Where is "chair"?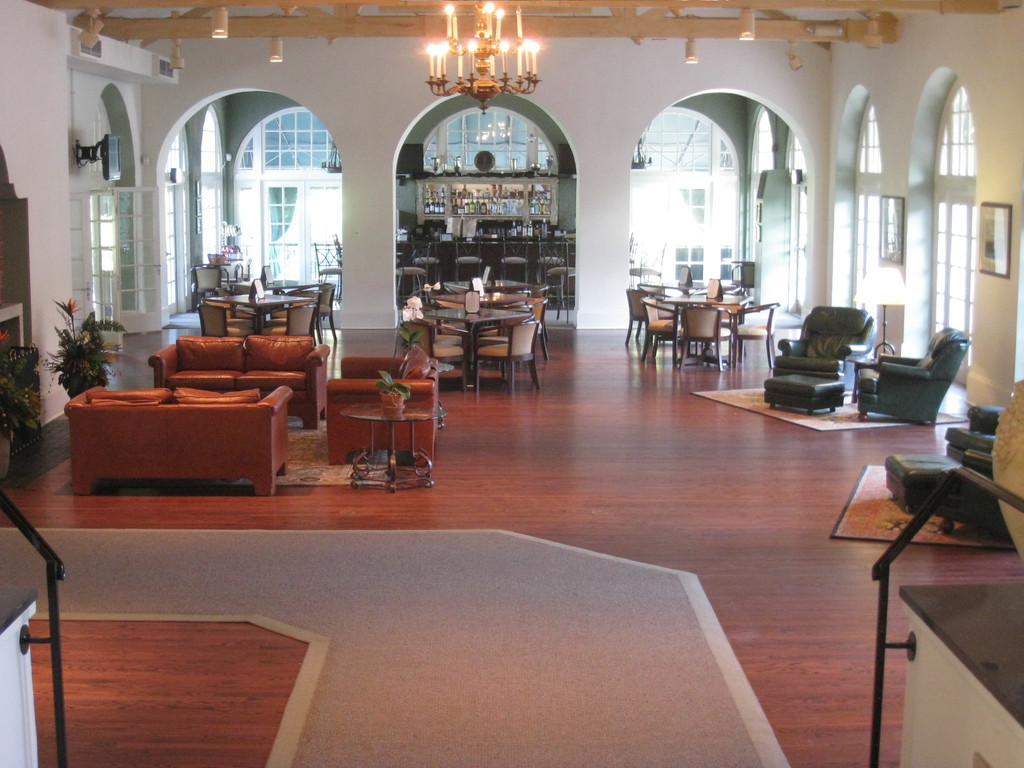
639/294/677/360.
